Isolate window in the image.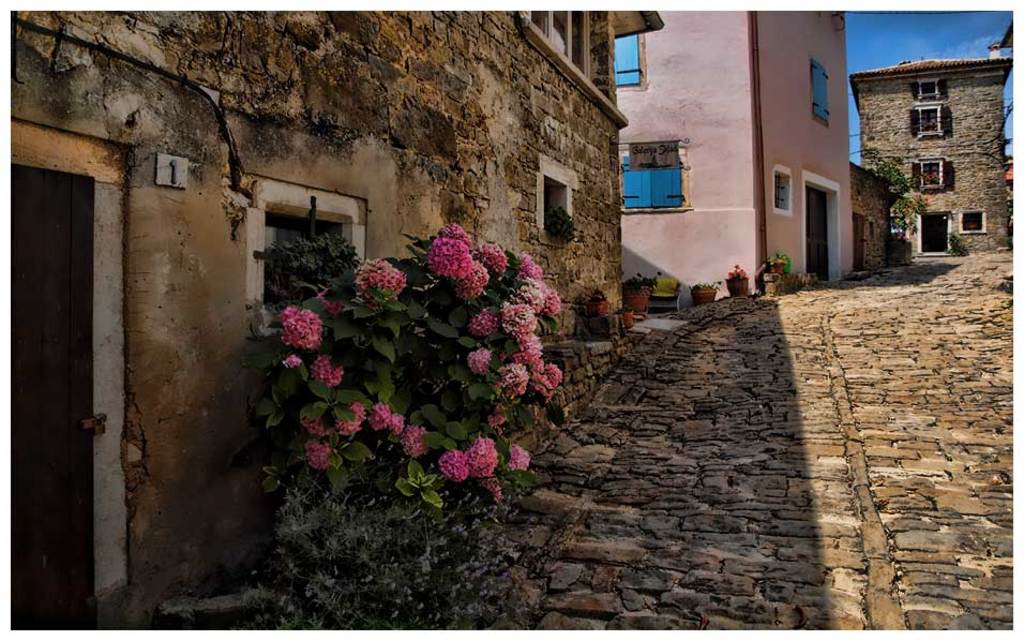
Isolated region: box=[619, 146, 687, 210].
